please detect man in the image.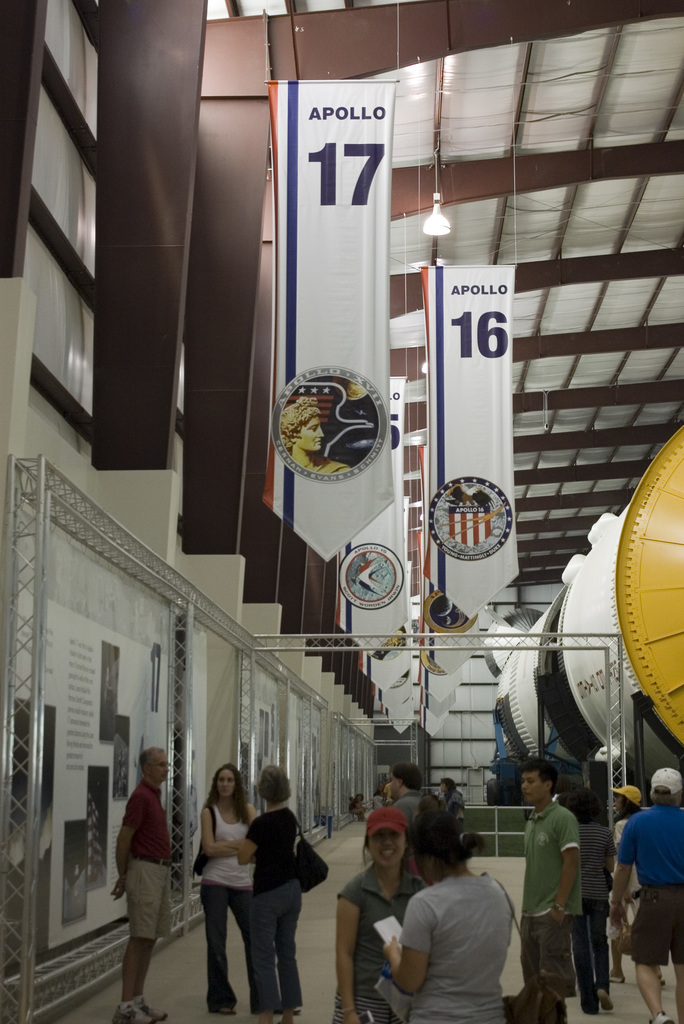
[x1=377, y1=825, x2=533, y2=1019].
